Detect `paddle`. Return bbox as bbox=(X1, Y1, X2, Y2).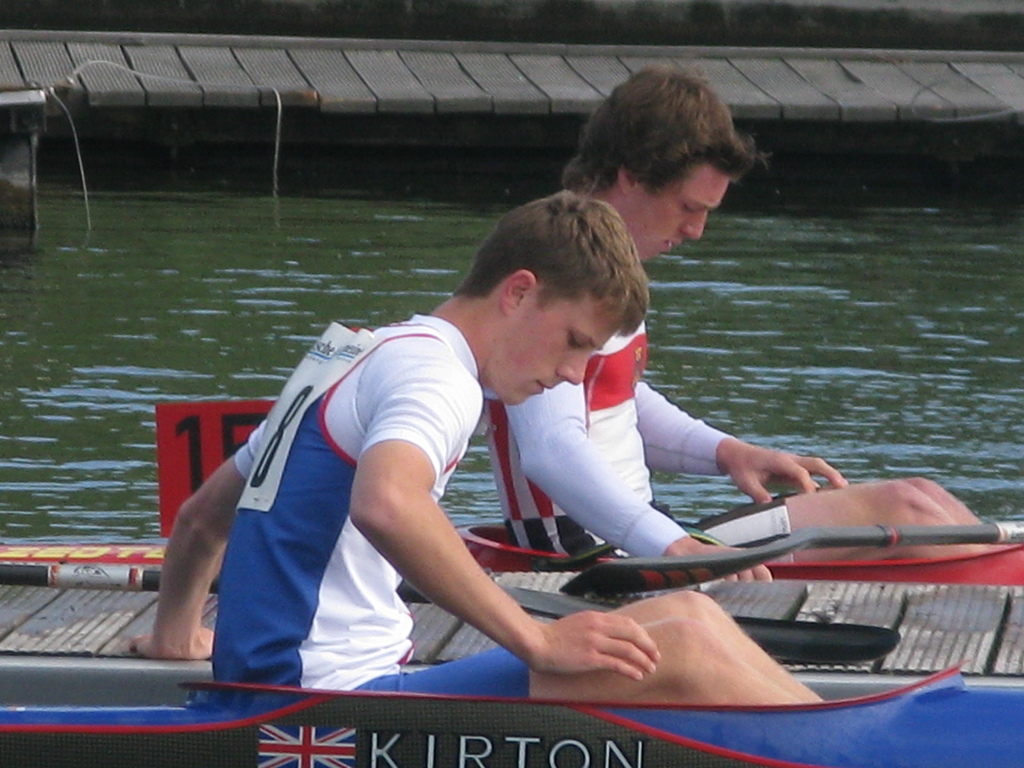
bbox=(0, 564, 901, 664).
